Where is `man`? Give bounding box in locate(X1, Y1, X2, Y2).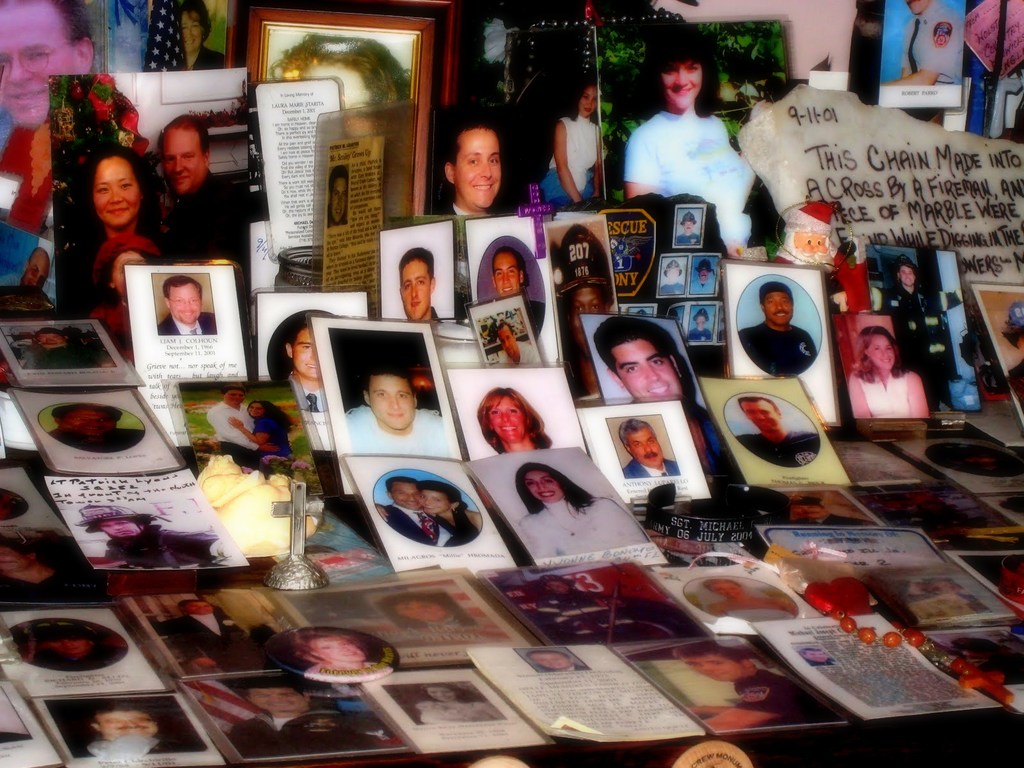
locate(692, 255, 717, 302).
